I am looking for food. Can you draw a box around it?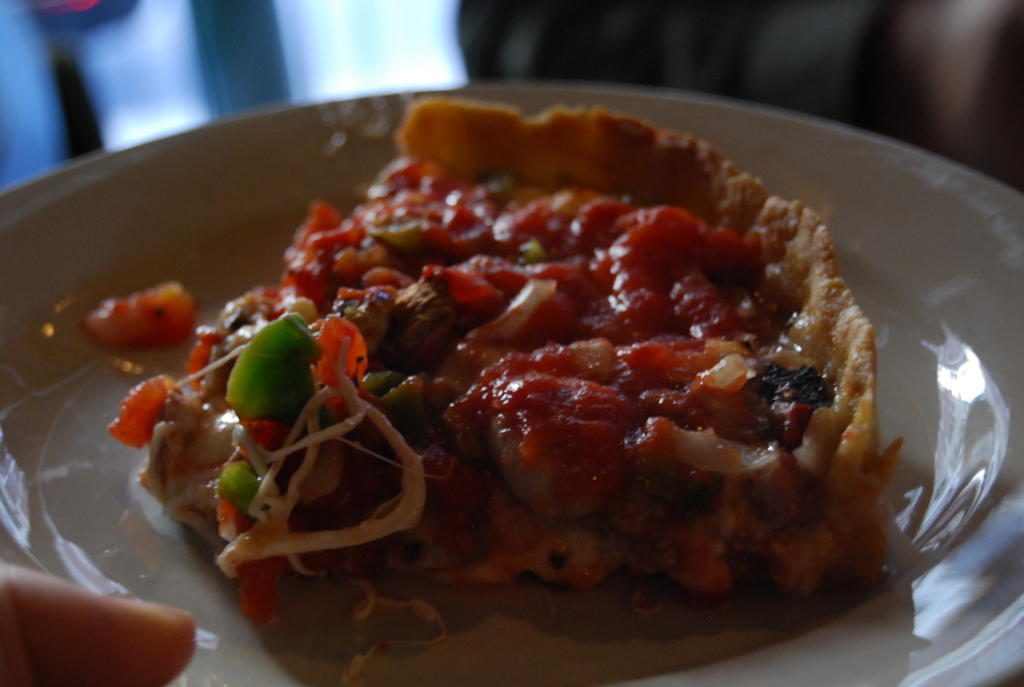
Sure, the bounding box is (x1=105, y1=93, x2=917, y2=686).
